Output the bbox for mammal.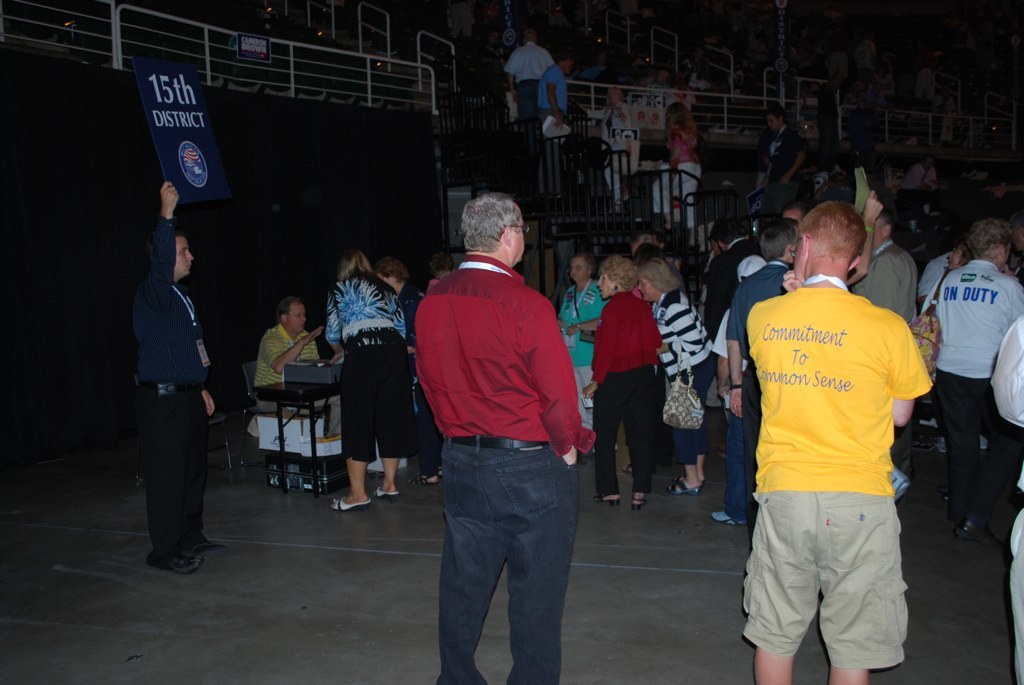
127 182 218 575.
